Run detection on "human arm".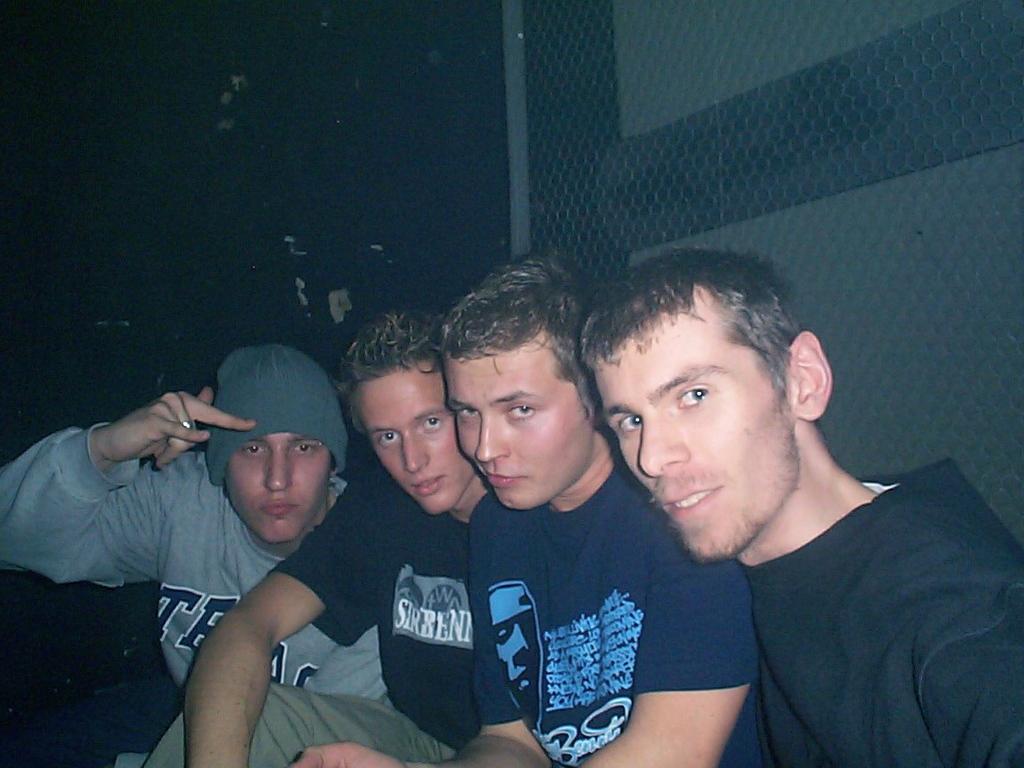
Result: Rect(567, 550, 763, 767).
